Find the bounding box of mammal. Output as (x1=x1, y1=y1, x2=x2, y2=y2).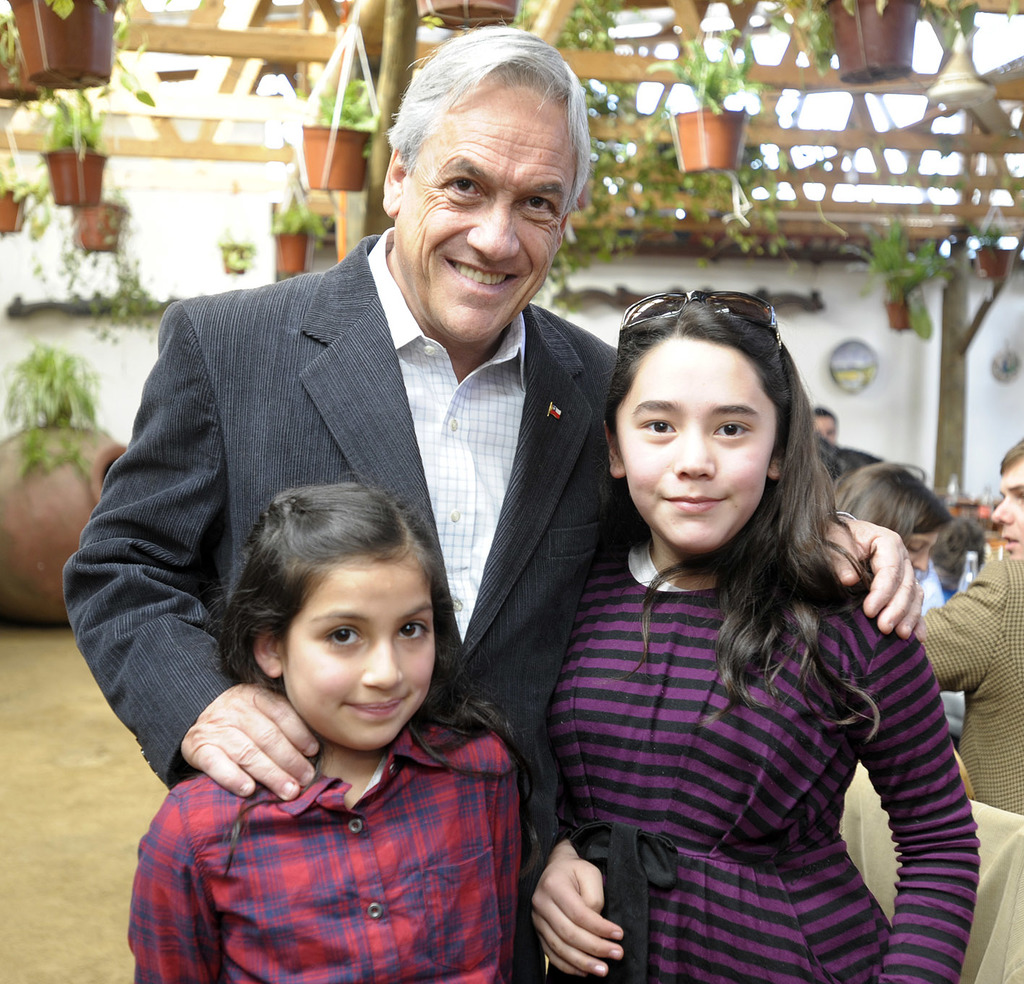
(x1=529, y1=289, x2=983, y2=983).
